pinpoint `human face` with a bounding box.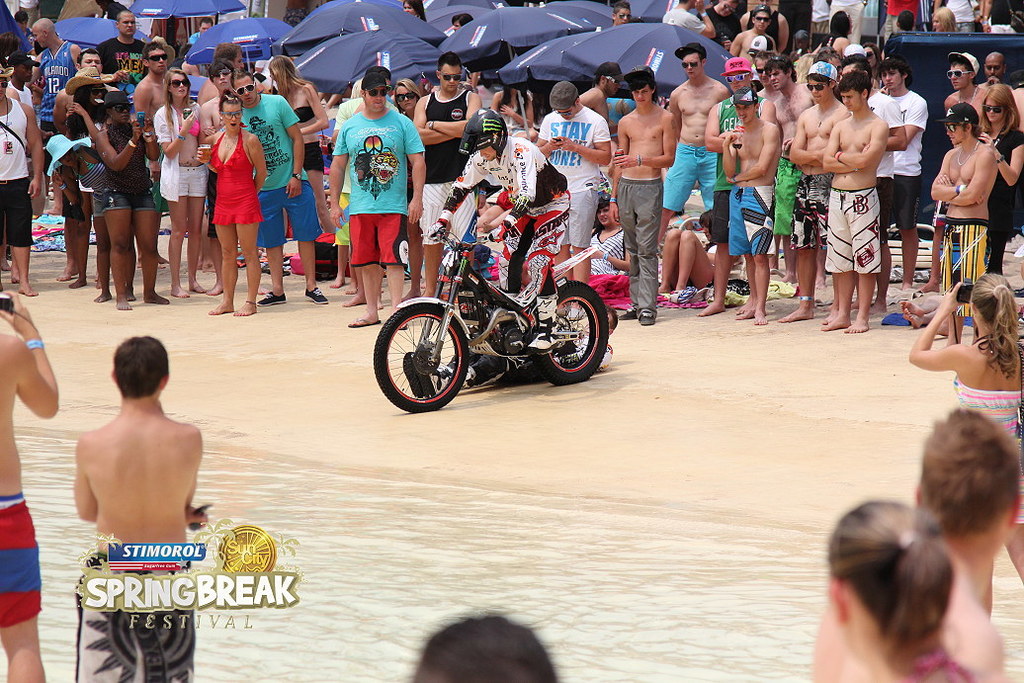
pyautogui.locateOnScreen(811, 78, 840, 102).
